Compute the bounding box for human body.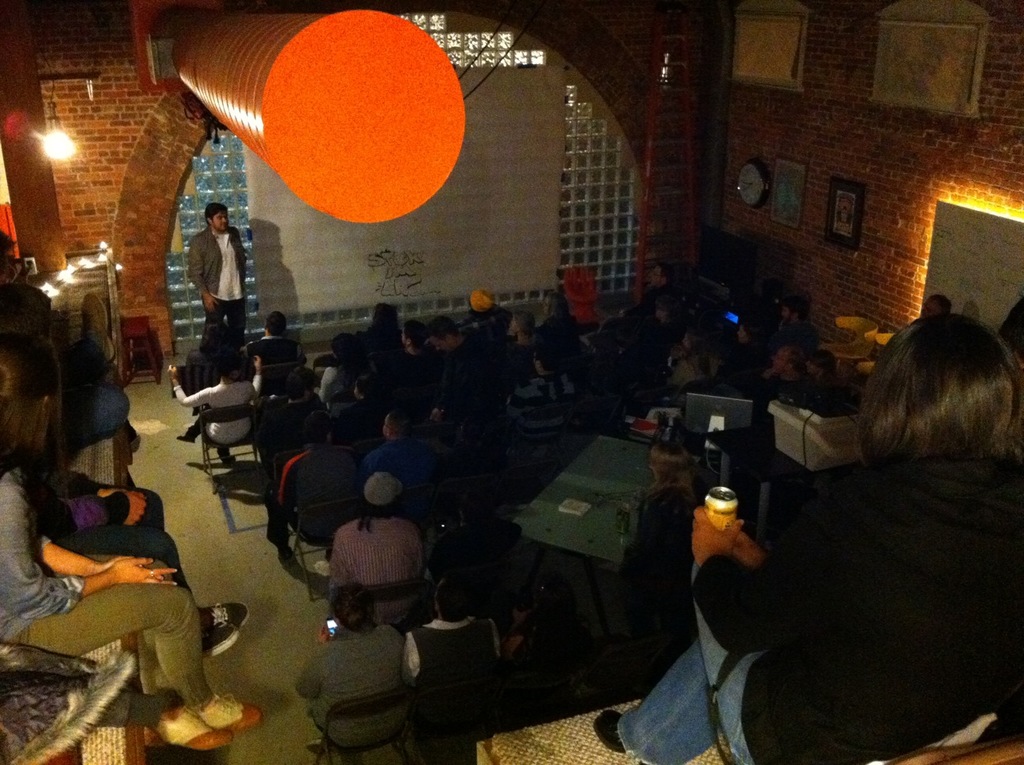
x1=328, y1=465, x2=420, y2=618.
